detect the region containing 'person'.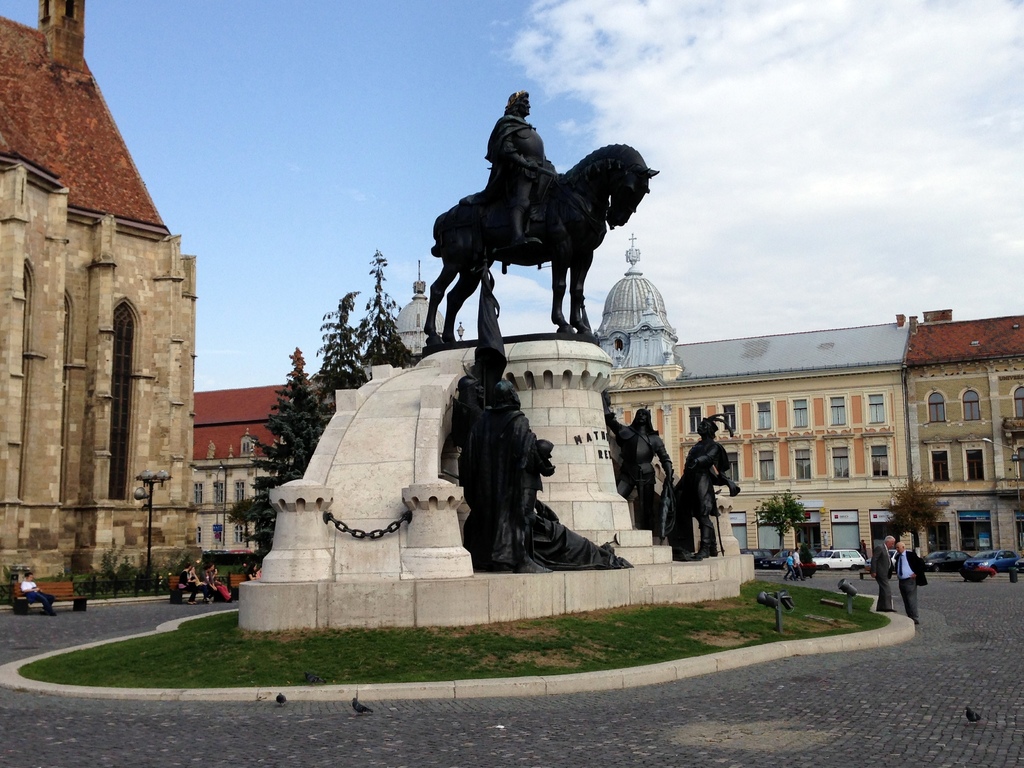
{"left": 483, "top": 90, "right": 563, "bottom": 254}.
